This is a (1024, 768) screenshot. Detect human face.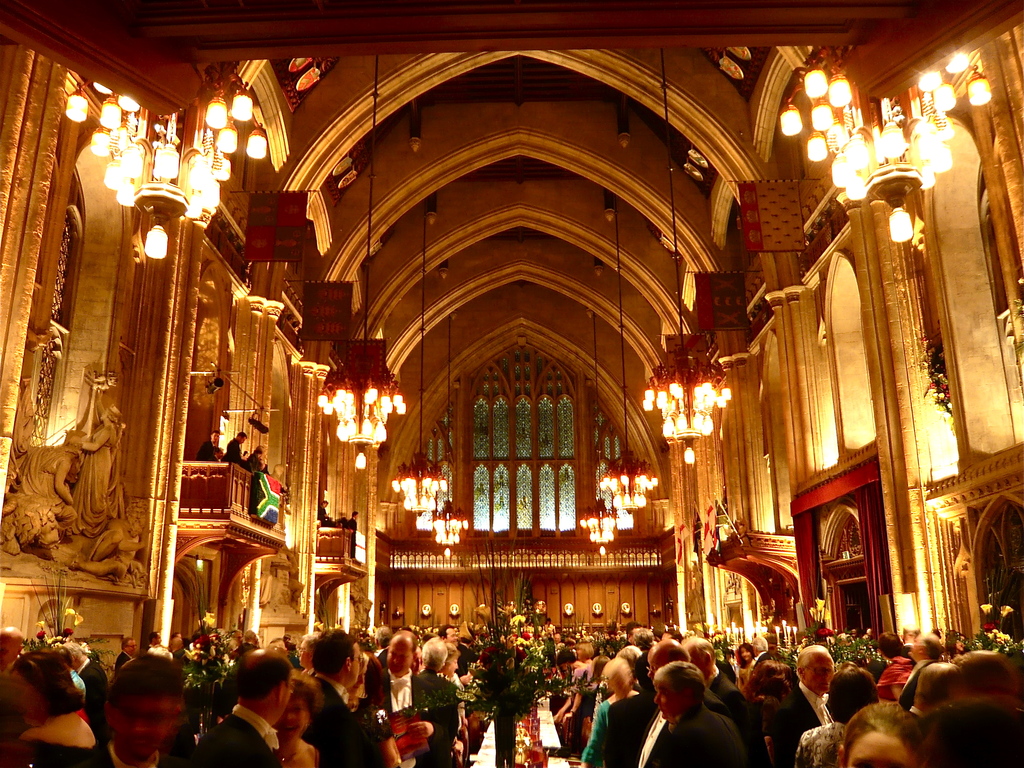
x1=122 y1=694 x2=181 y2=758.
